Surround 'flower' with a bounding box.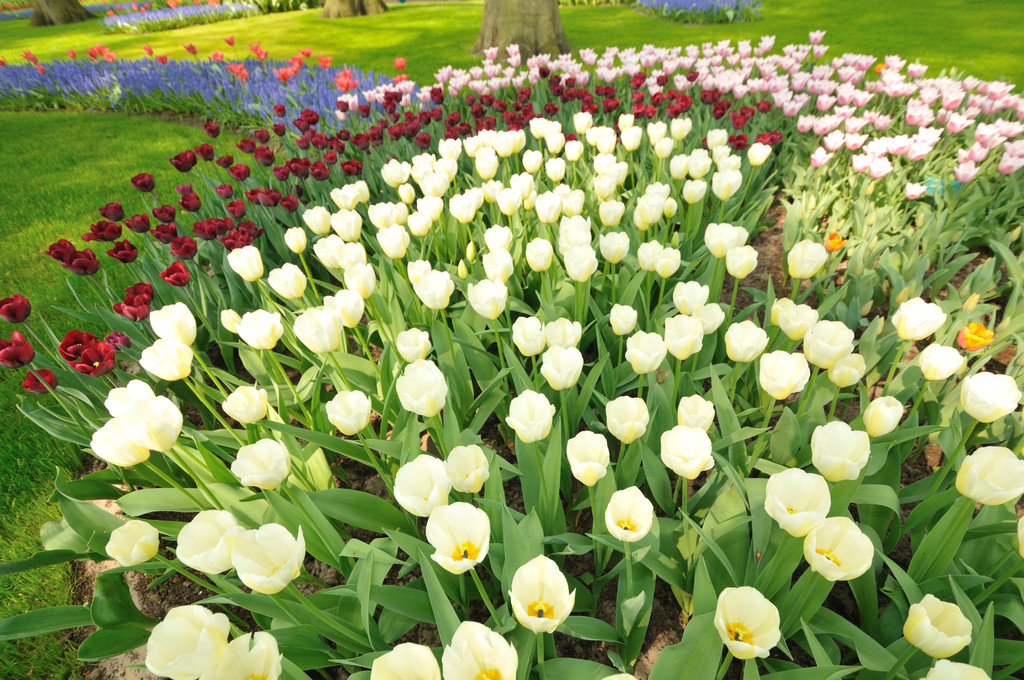
[x1=324, y1=384, x2=369, y2=436].
